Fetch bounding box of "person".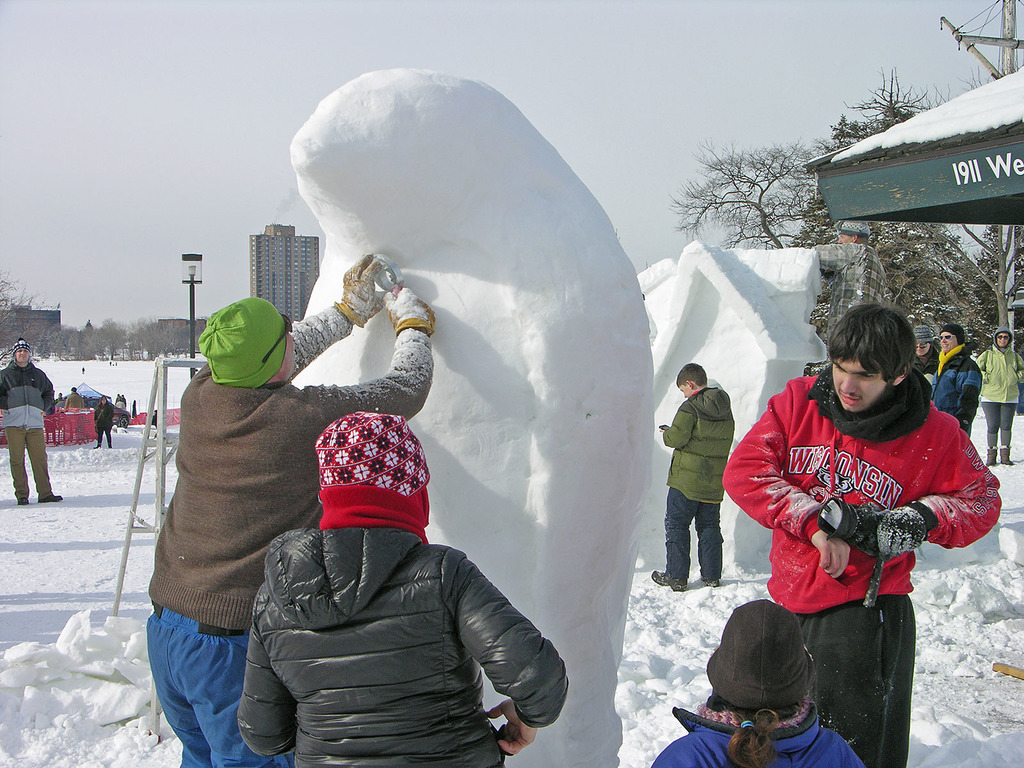
Bbox: x1=93, y1=392, x2=116, y2=446.
